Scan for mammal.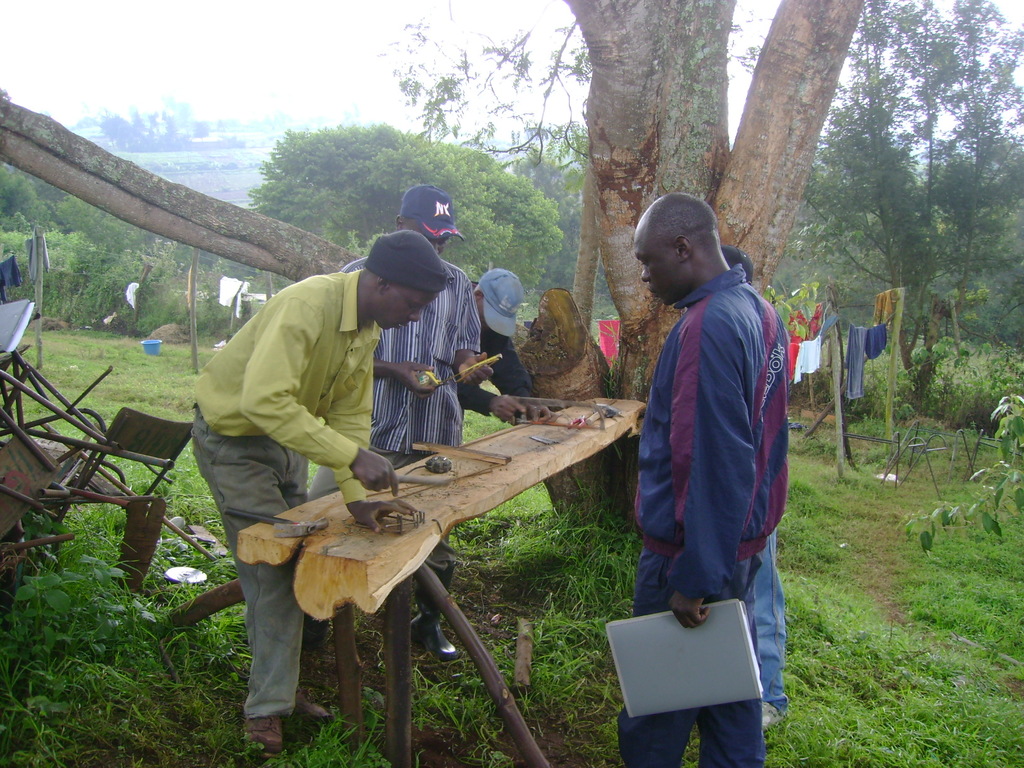
Scan result: x1=191 y1=230 x2=453 y2=760.
